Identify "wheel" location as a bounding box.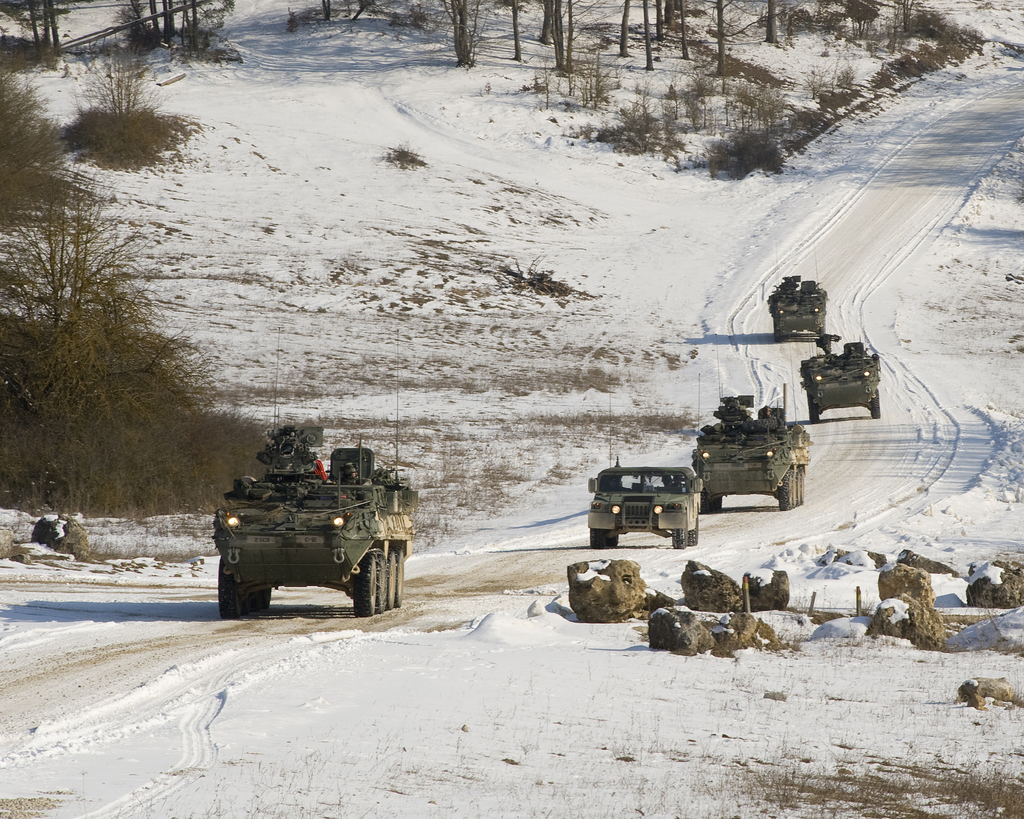
BBox(592, 529, 605, 545).
